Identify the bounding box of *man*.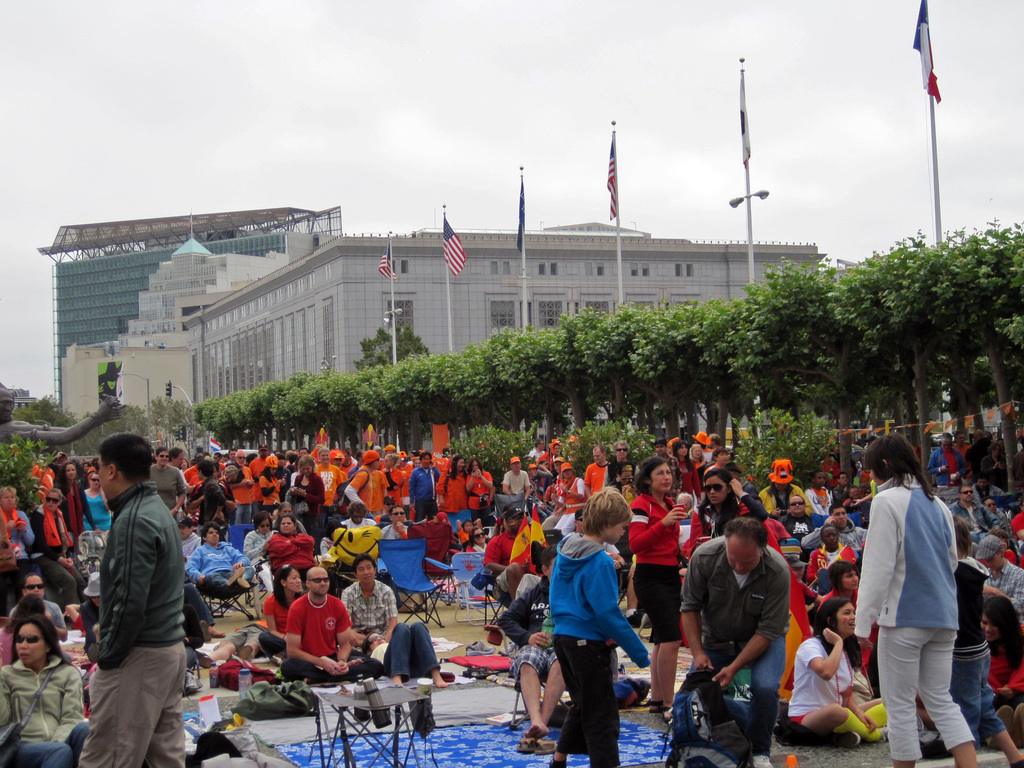
(499, 545, 571, 738).
